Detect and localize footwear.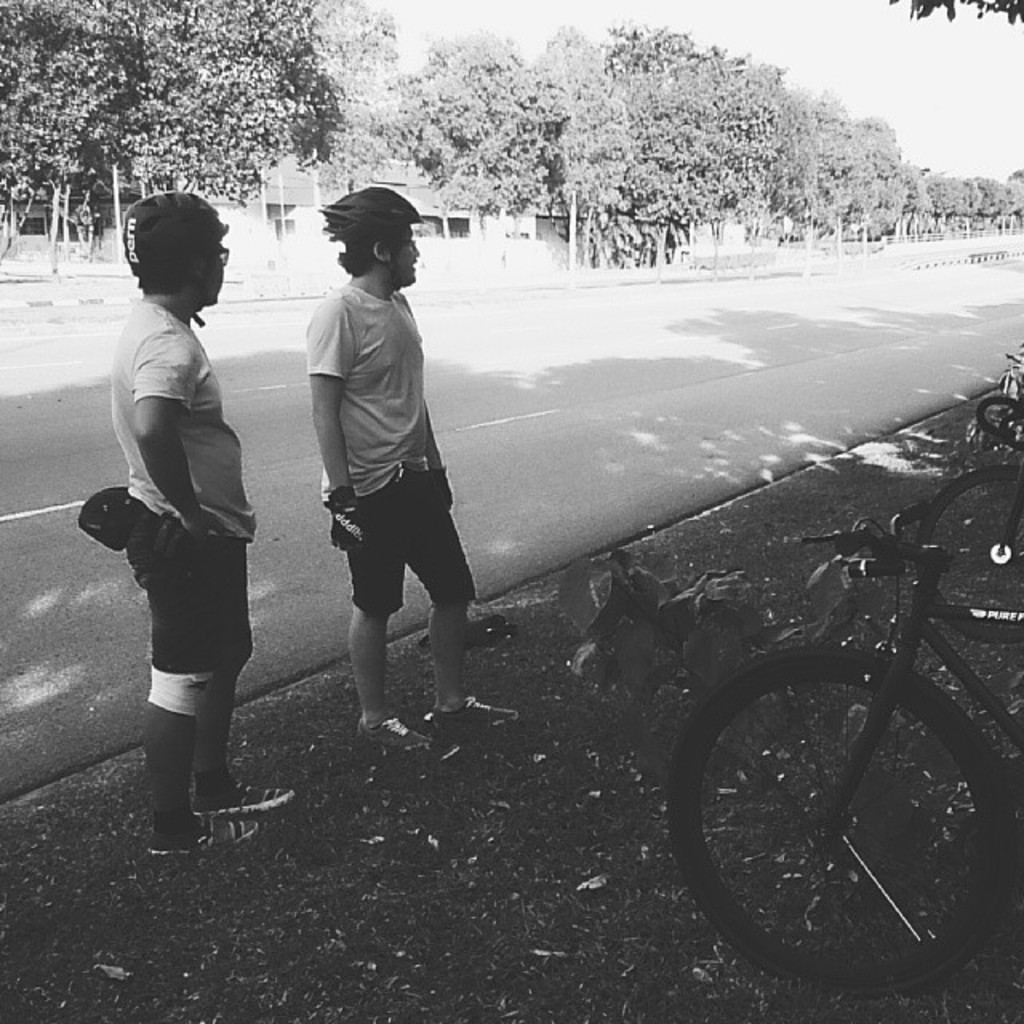
Localized at 200,787,283,808.
